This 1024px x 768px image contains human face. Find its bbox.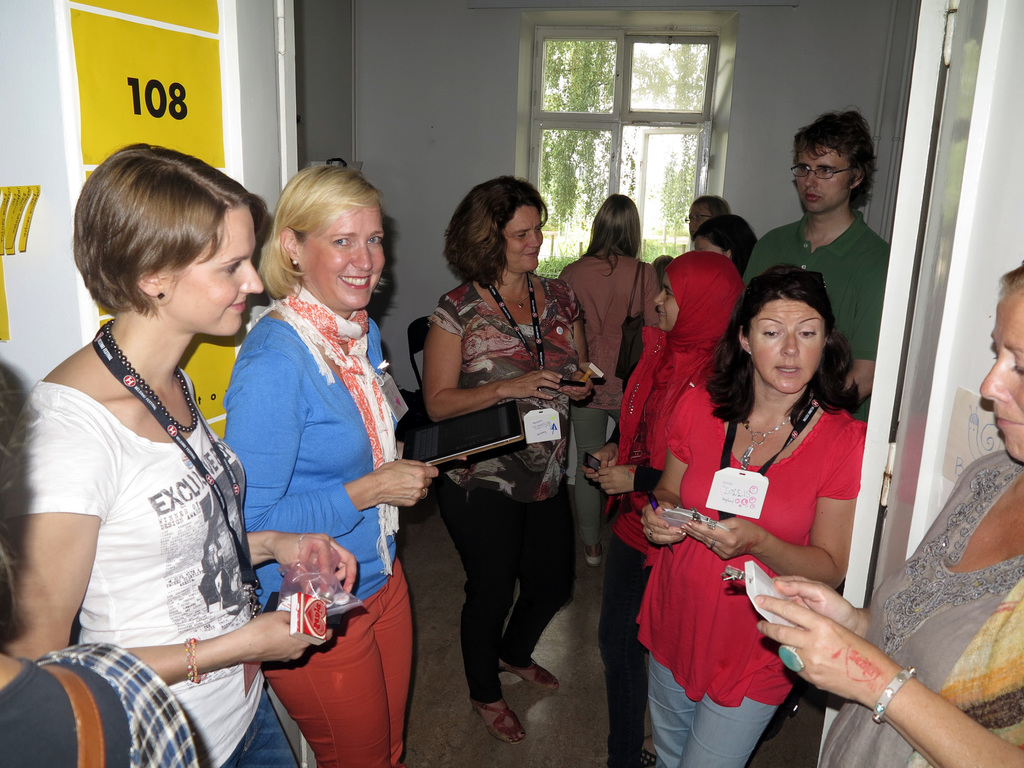
bbox=[795, 145, 851, 212].
